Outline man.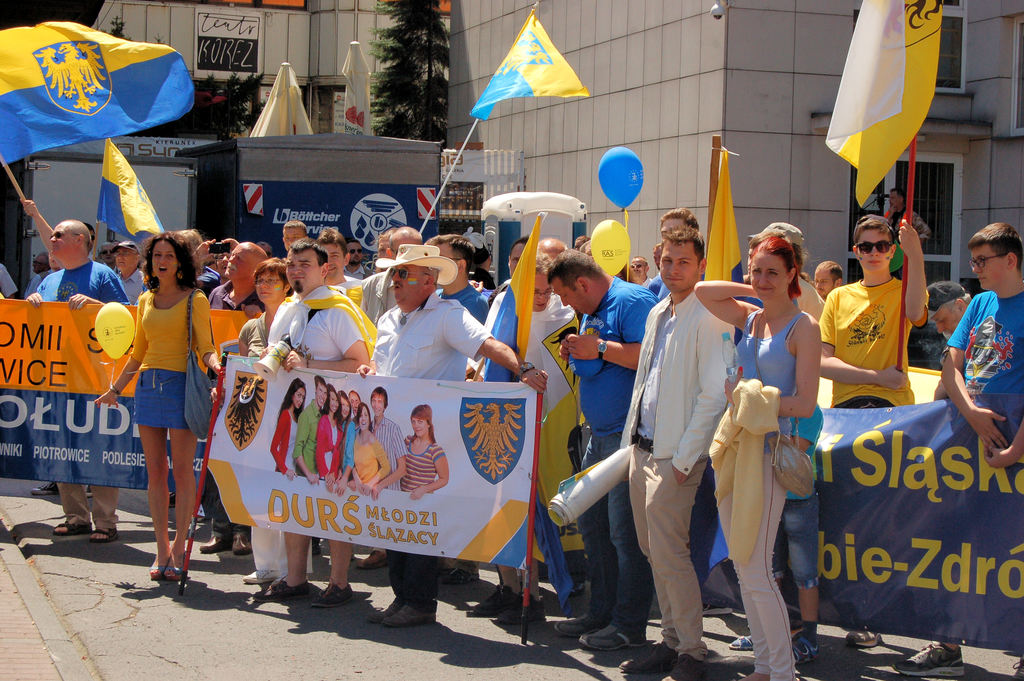
Outline: box(192, 241, 237, 300).
